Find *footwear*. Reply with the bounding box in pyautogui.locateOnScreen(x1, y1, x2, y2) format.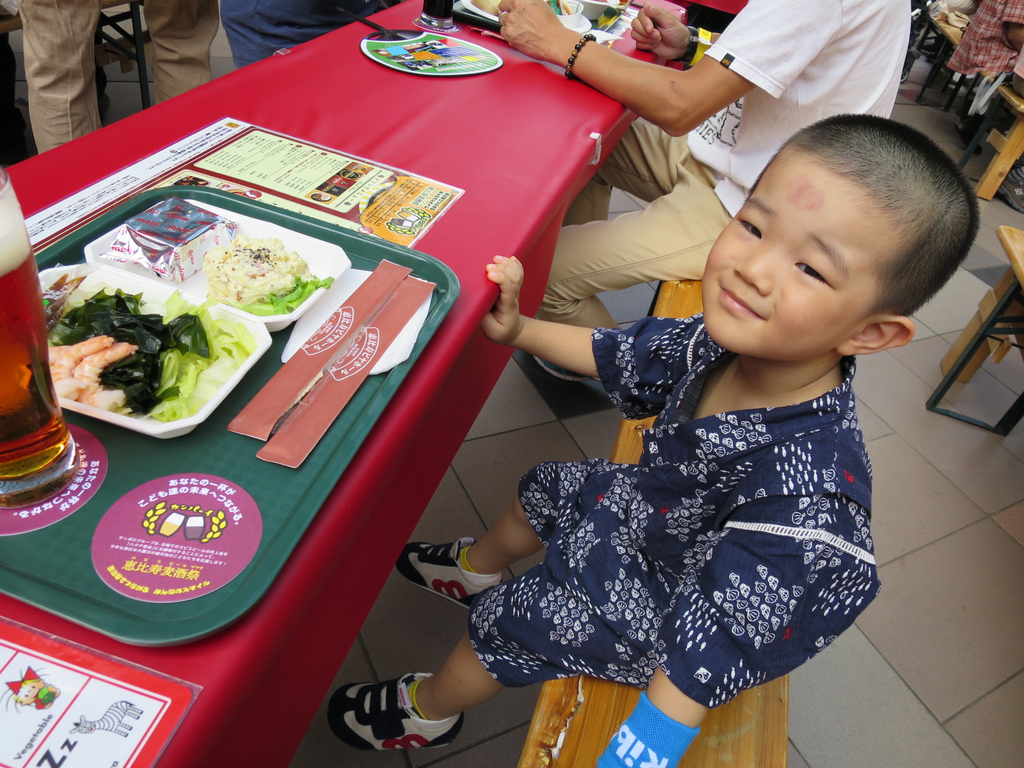
pyautogui.locateOnScreen(395, 539, 506, 616).
